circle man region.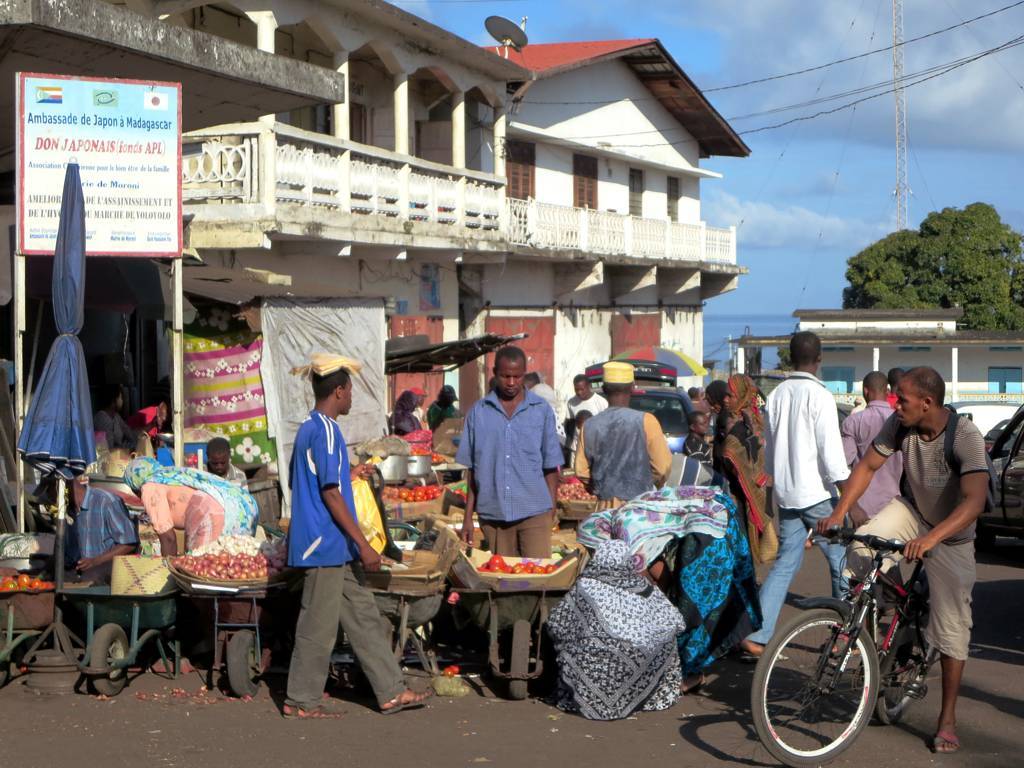
Region: region(738, 327, 859, 655).
